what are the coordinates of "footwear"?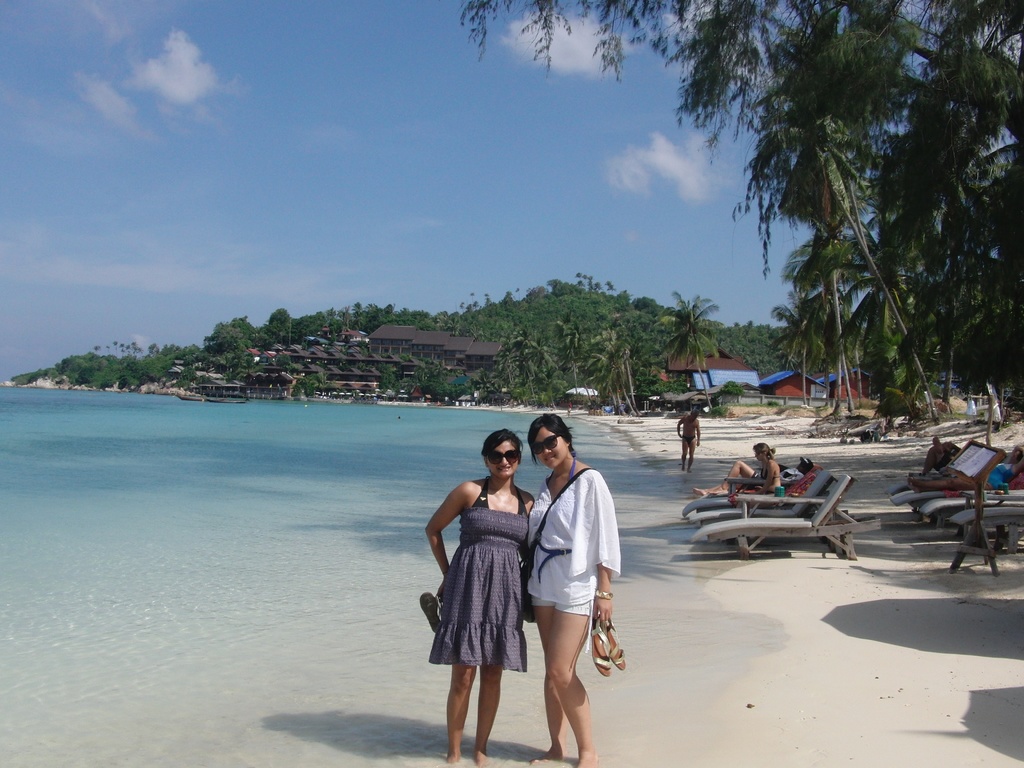
box=[419, 589, 444, 636].
